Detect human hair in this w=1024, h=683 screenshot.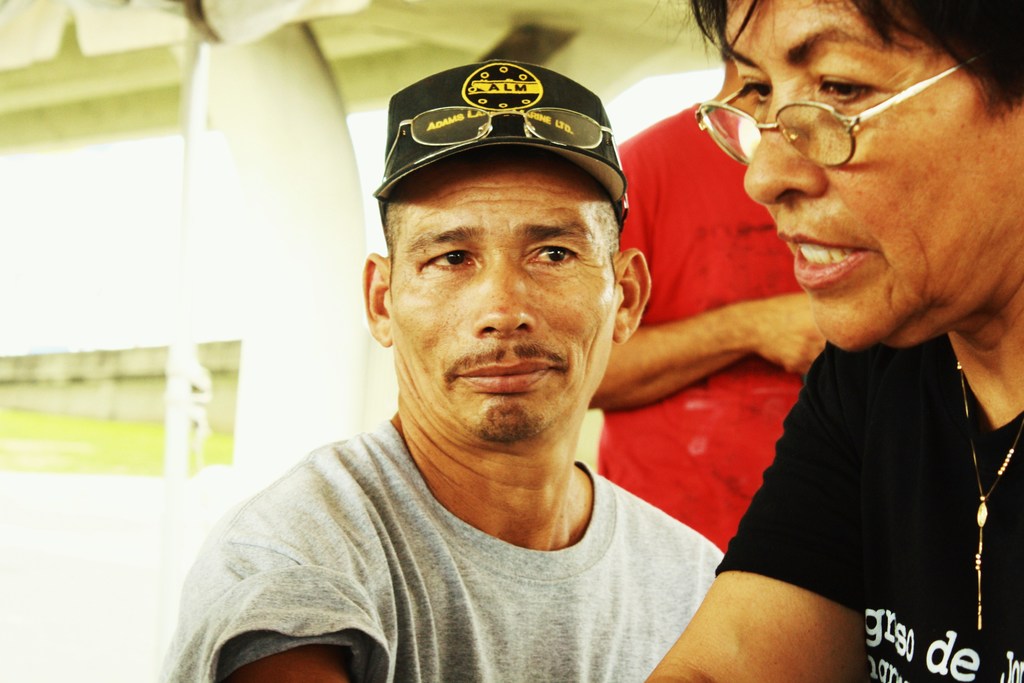
Detection: <box>656,0,1023,108</box>.
